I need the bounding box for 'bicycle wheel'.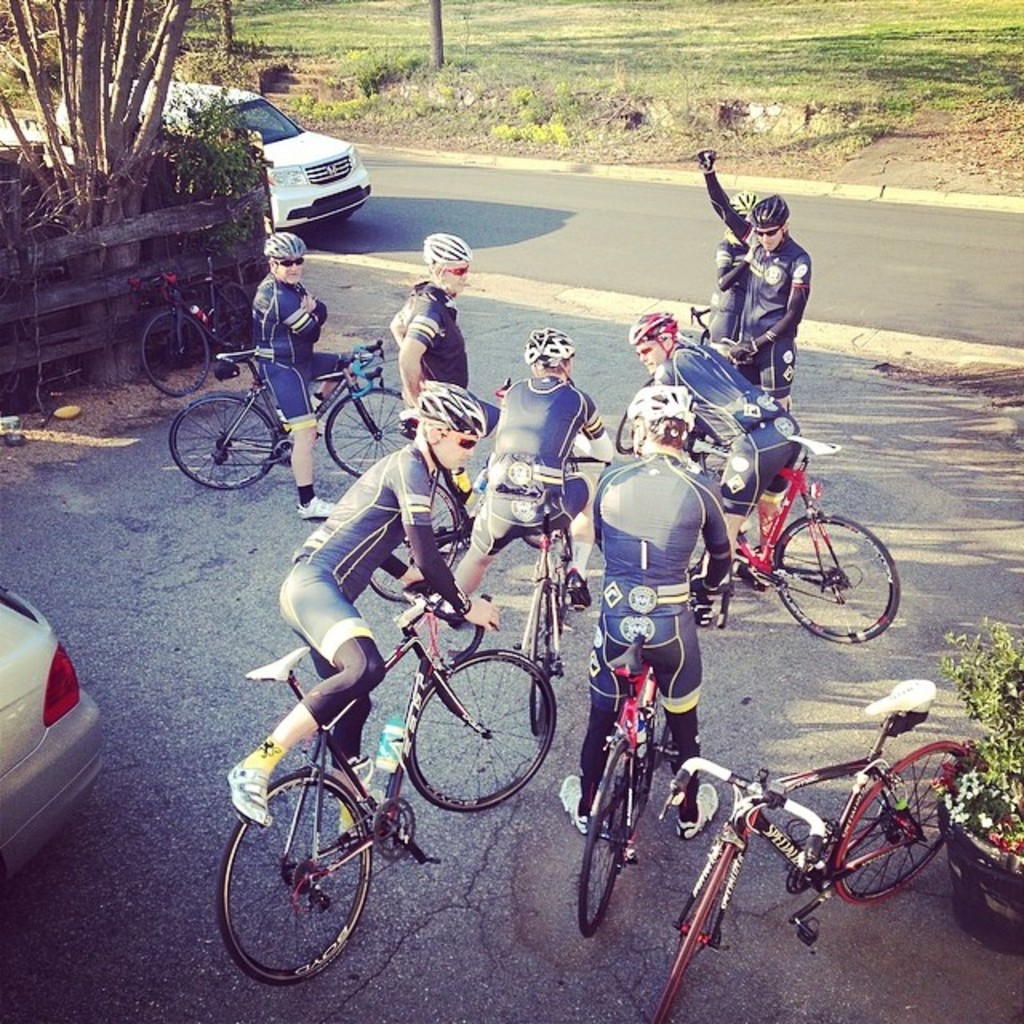
Here it is: box=[650, 827, 738, 1022].
